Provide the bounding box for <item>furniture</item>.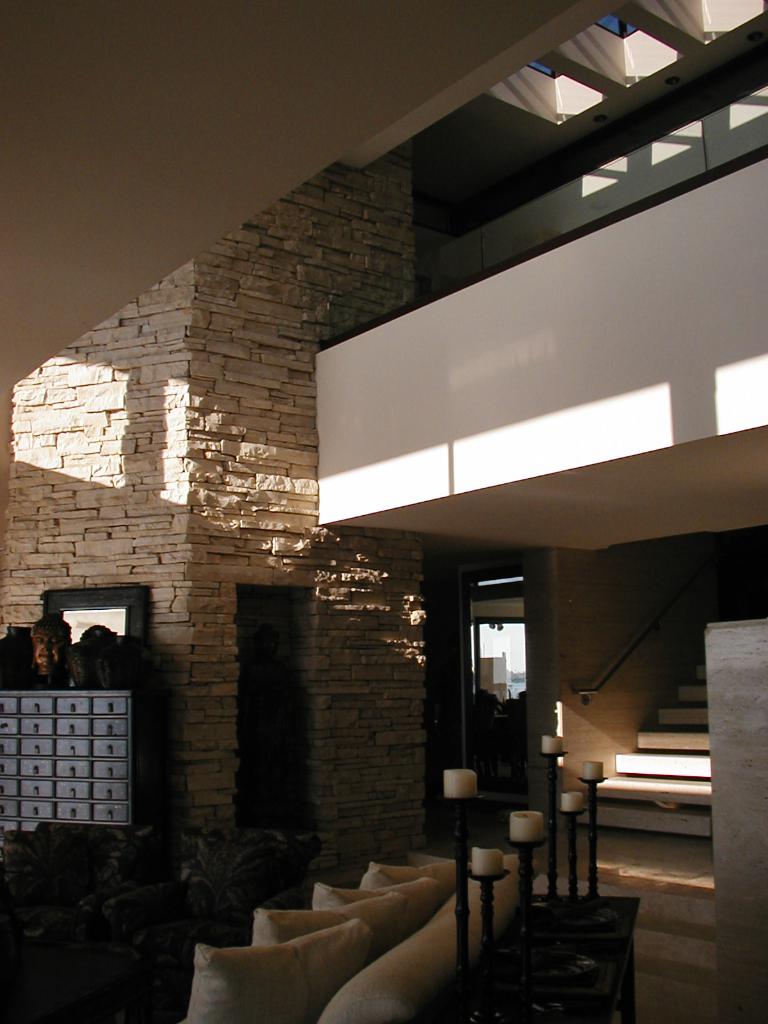
l=186, t=852, r=544, b=1023.
